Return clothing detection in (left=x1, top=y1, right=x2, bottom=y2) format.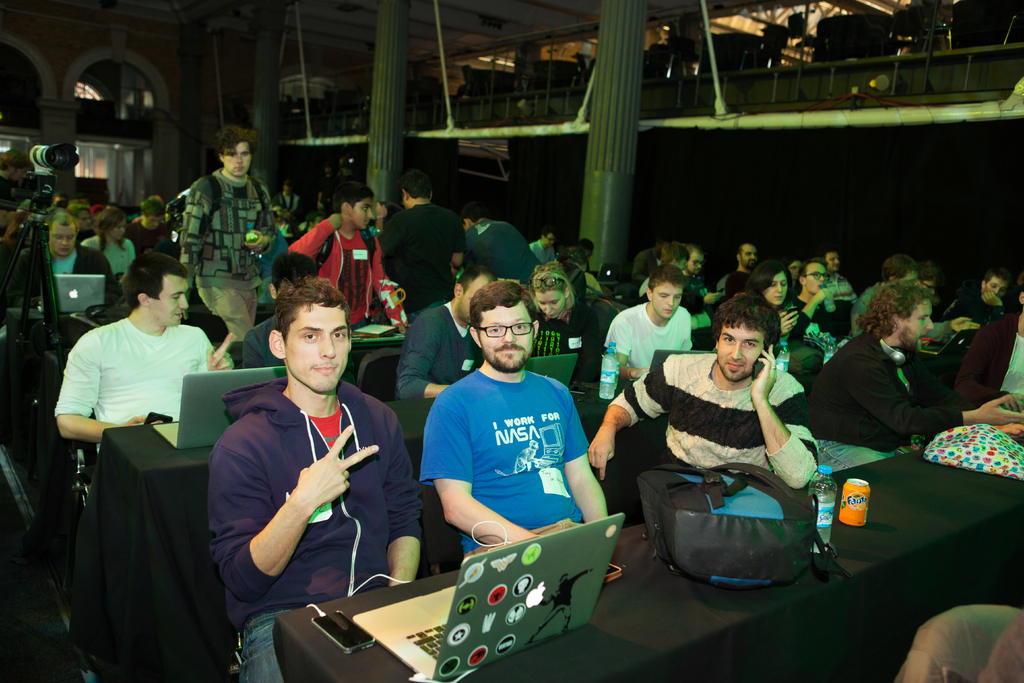
(left=463, top=214, right=534, bottom=292).
